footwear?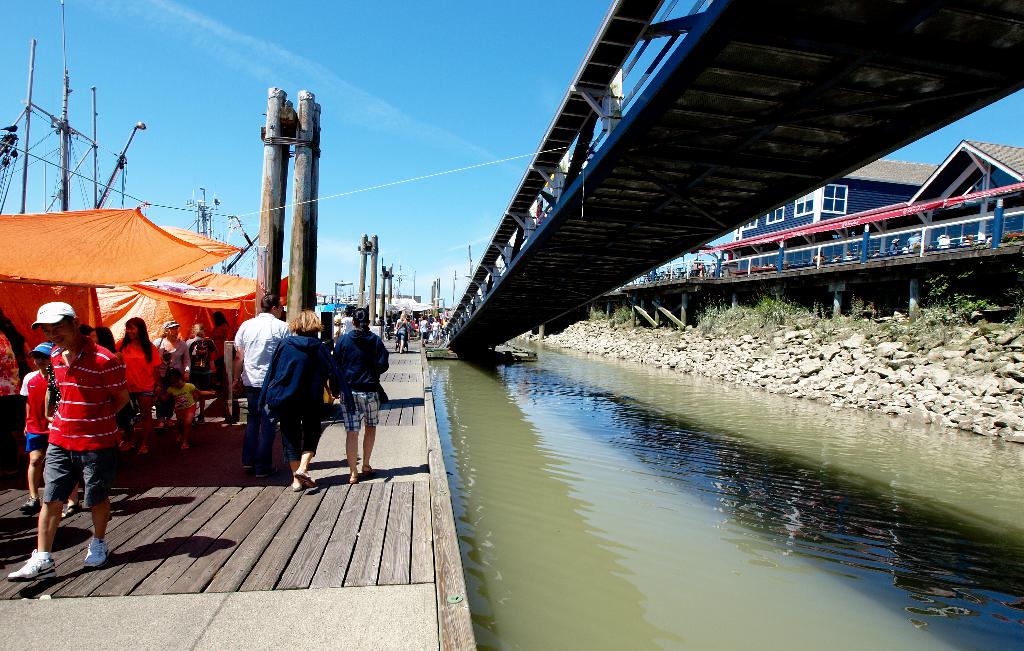
(left=297, top=473, right=318, bottom=487)
